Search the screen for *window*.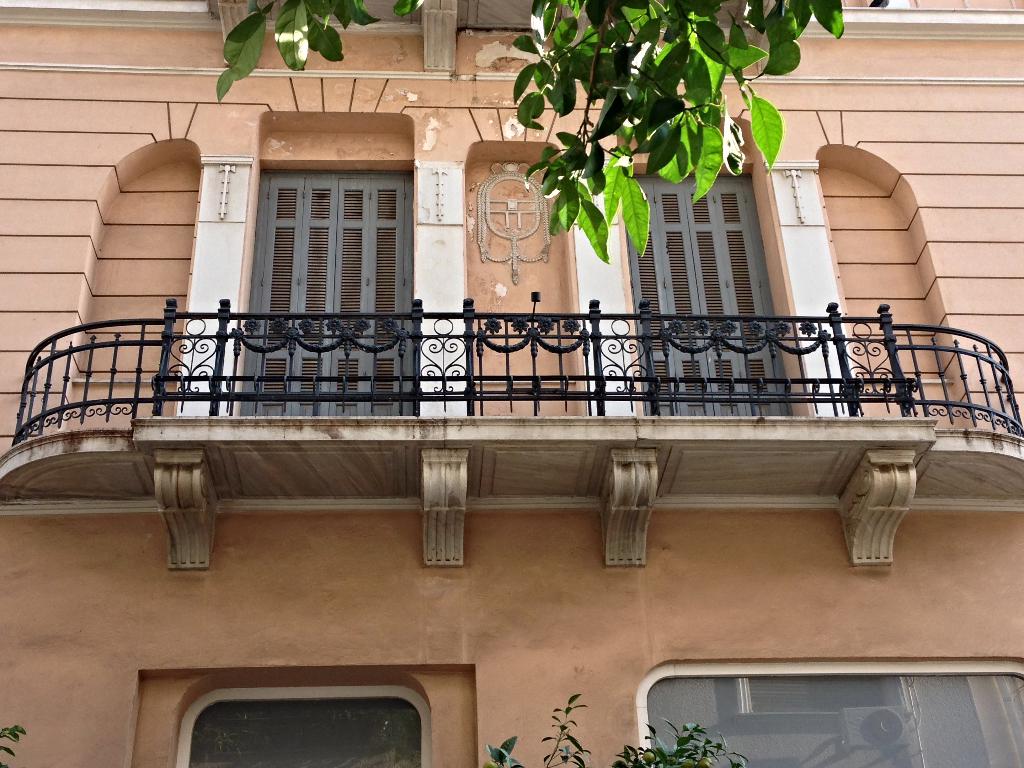
Found at bbox=[165, 673, 435, 767].
